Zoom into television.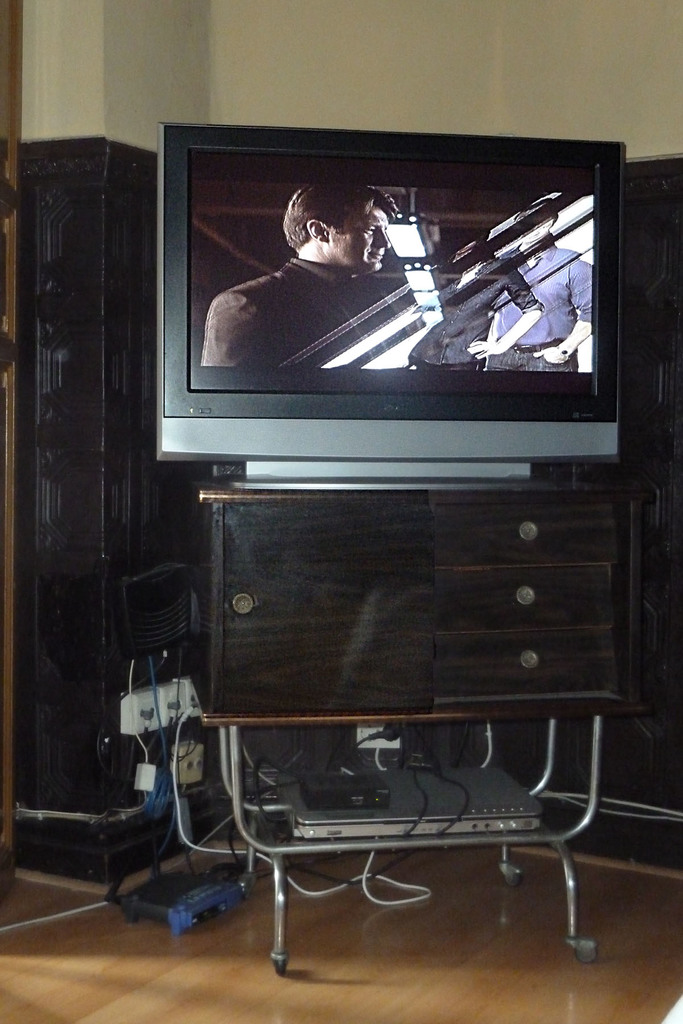
Zoom target: (153,125,626,488).
